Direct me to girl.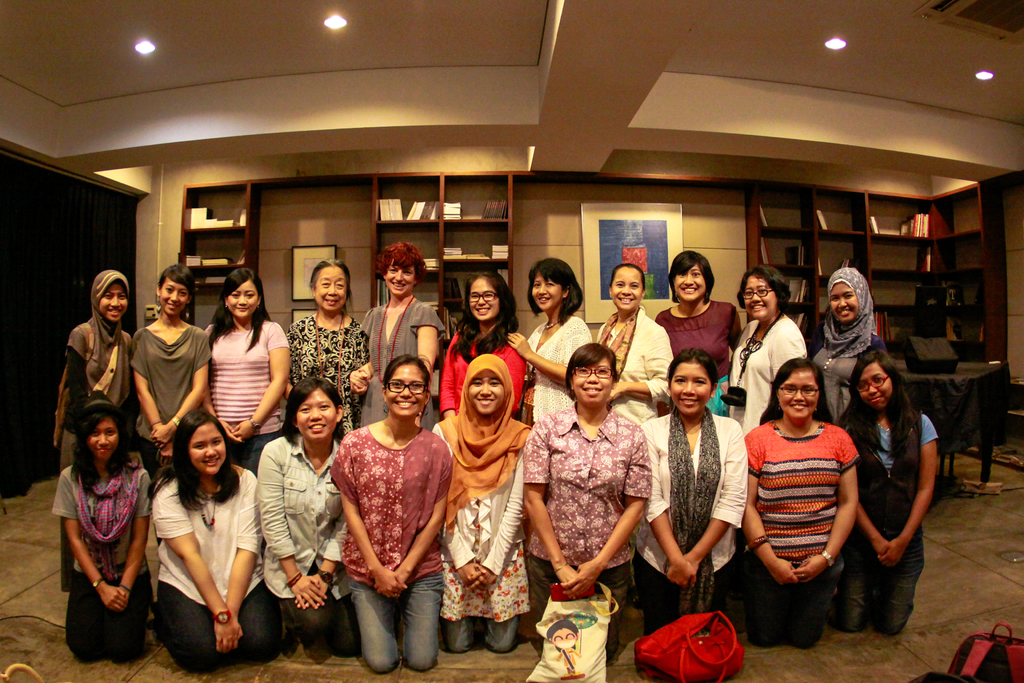
Direction: rect(256, 375, 348, 655).
